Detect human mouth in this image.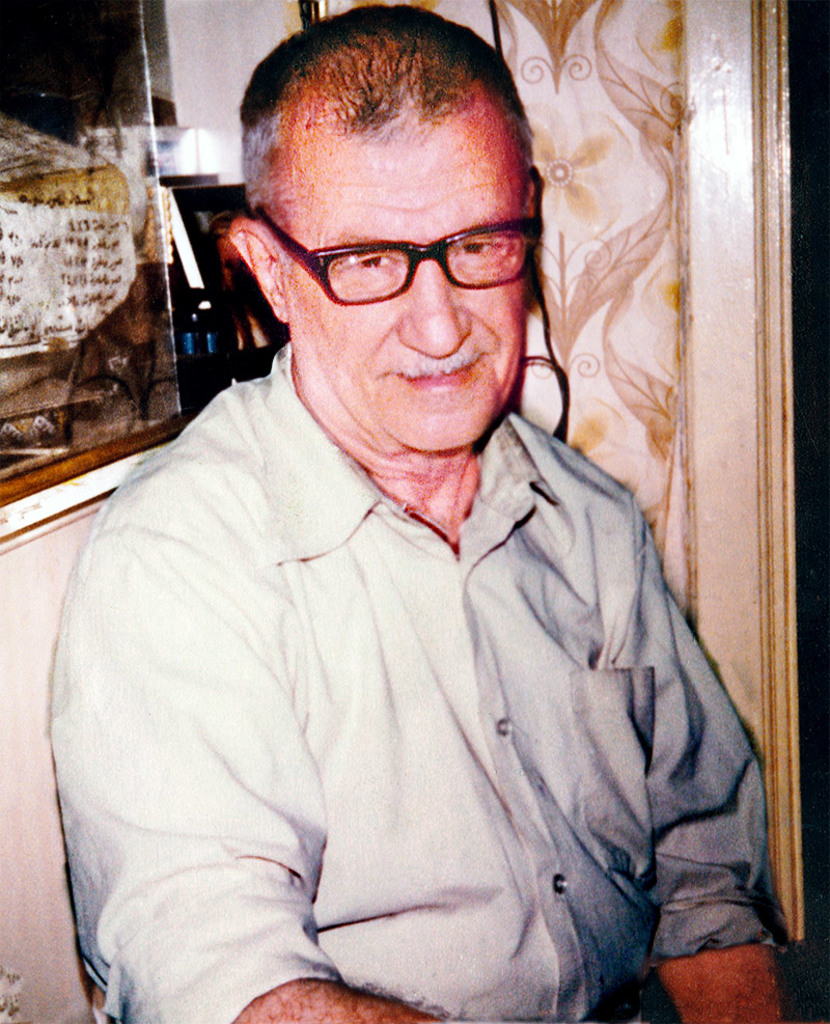
Detection: [377,357,487,391].
